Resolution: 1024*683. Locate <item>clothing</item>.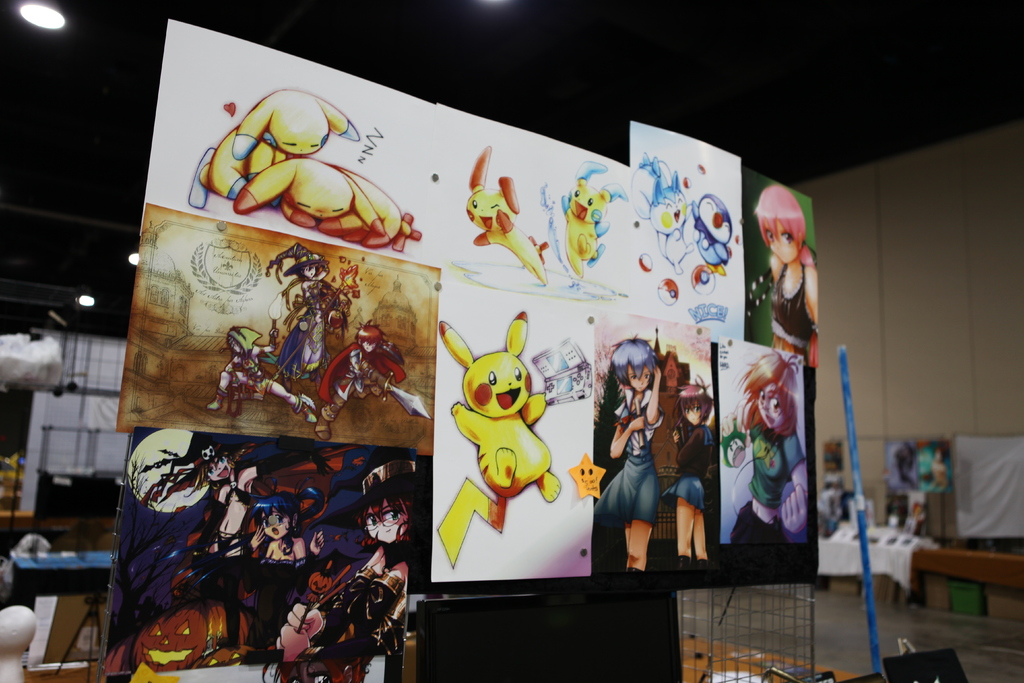
{"left": 253, "top": 553, "right": 317, "bottom": 595}.
